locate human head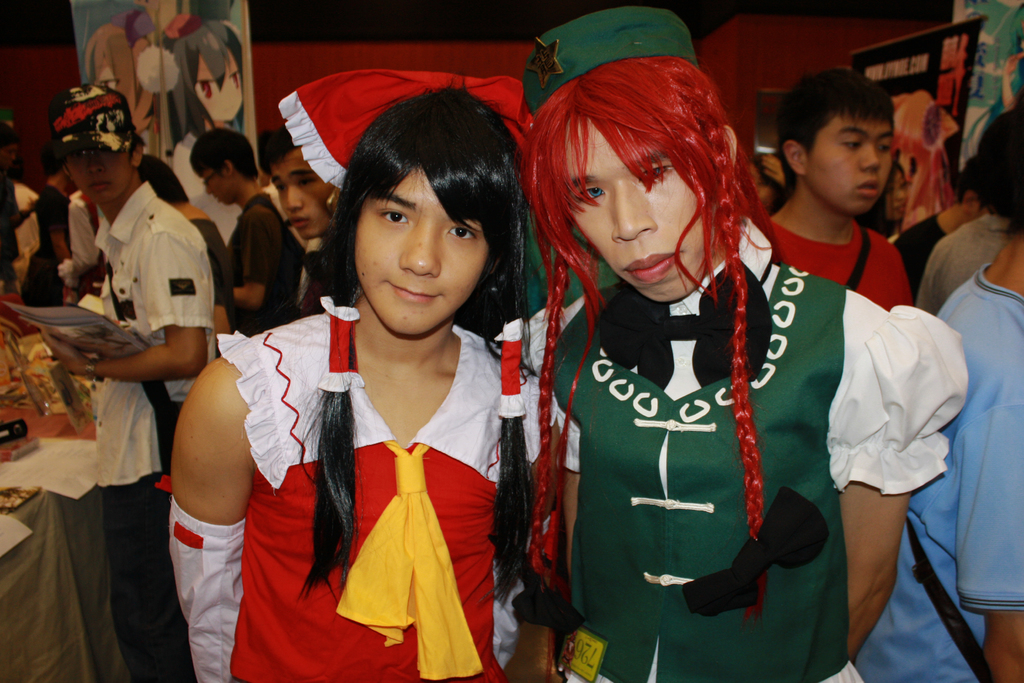
[191, 128, 258, 202]
